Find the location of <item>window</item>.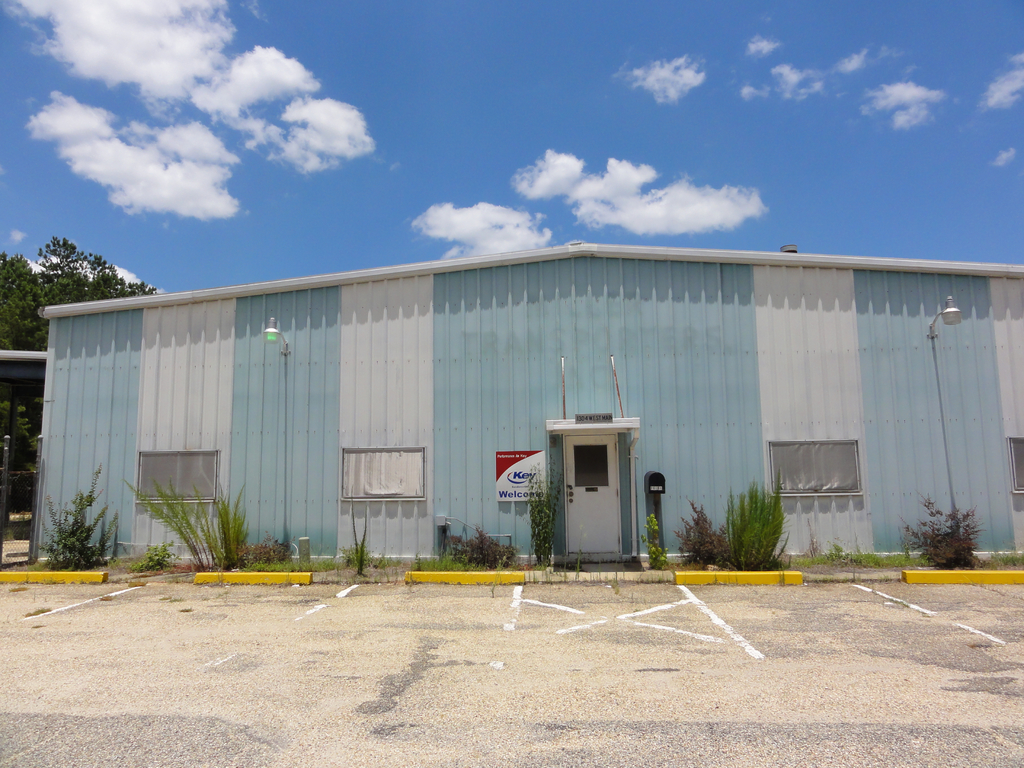
Location: 134:447:223:509.
